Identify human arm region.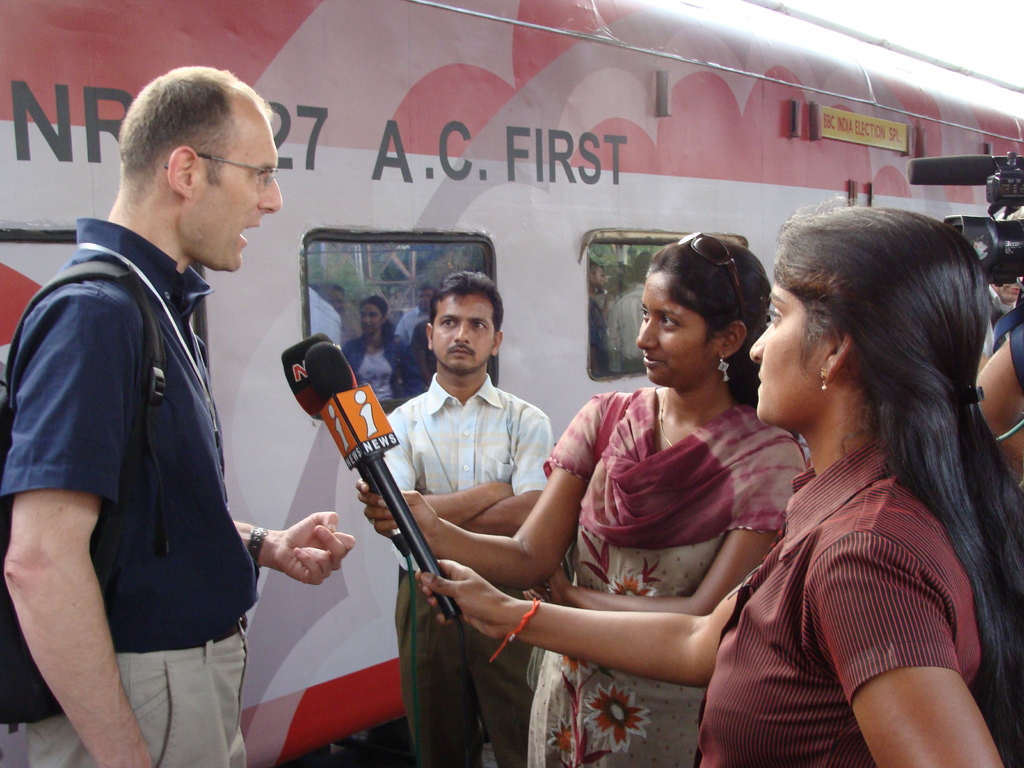
Region: 410:531:788:697.
